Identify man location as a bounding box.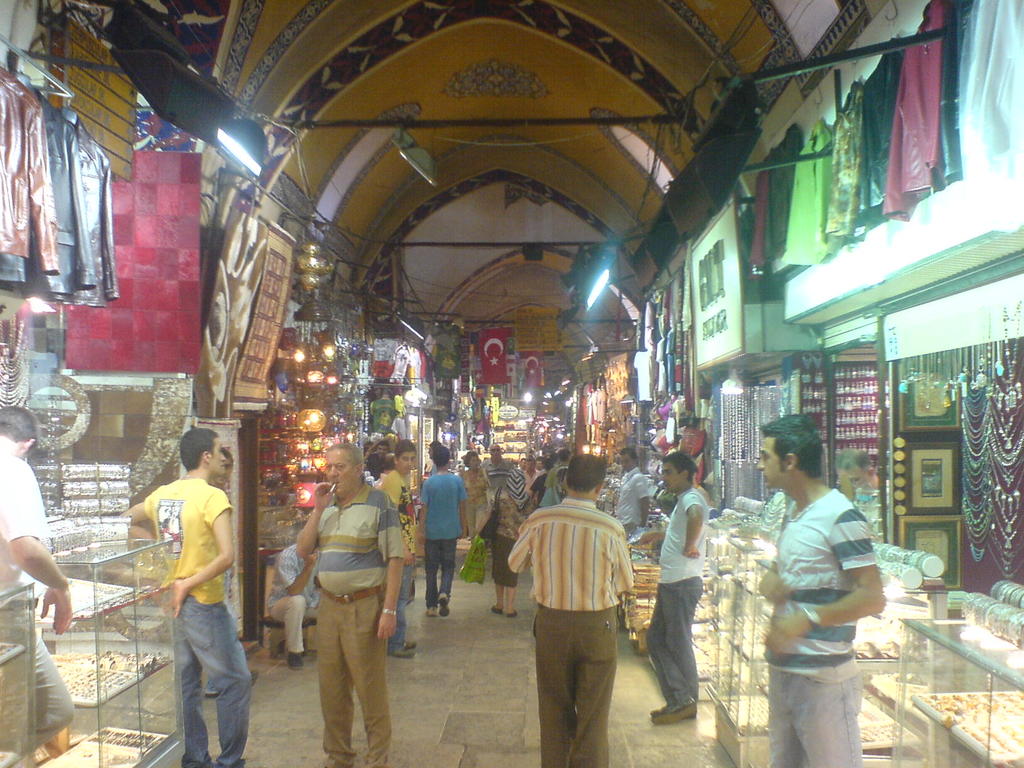
(118,431,254,767).
